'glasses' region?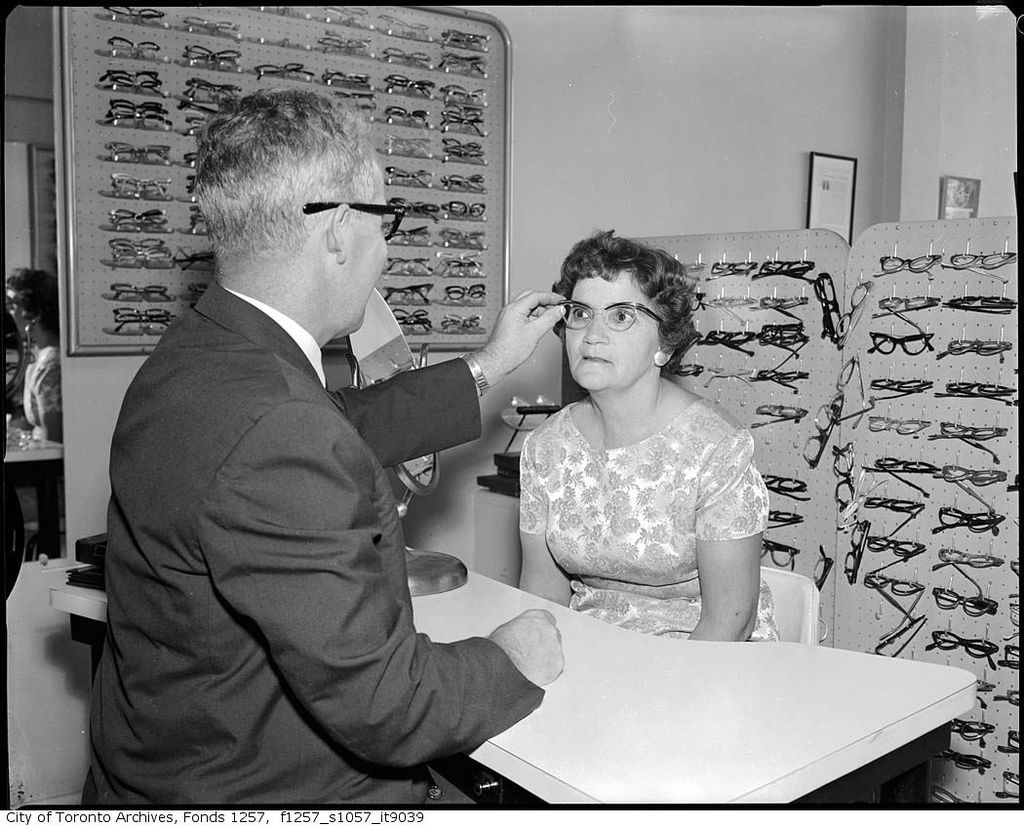
pyautogui.locateOnScreen(933, 503, 1004, 536)
